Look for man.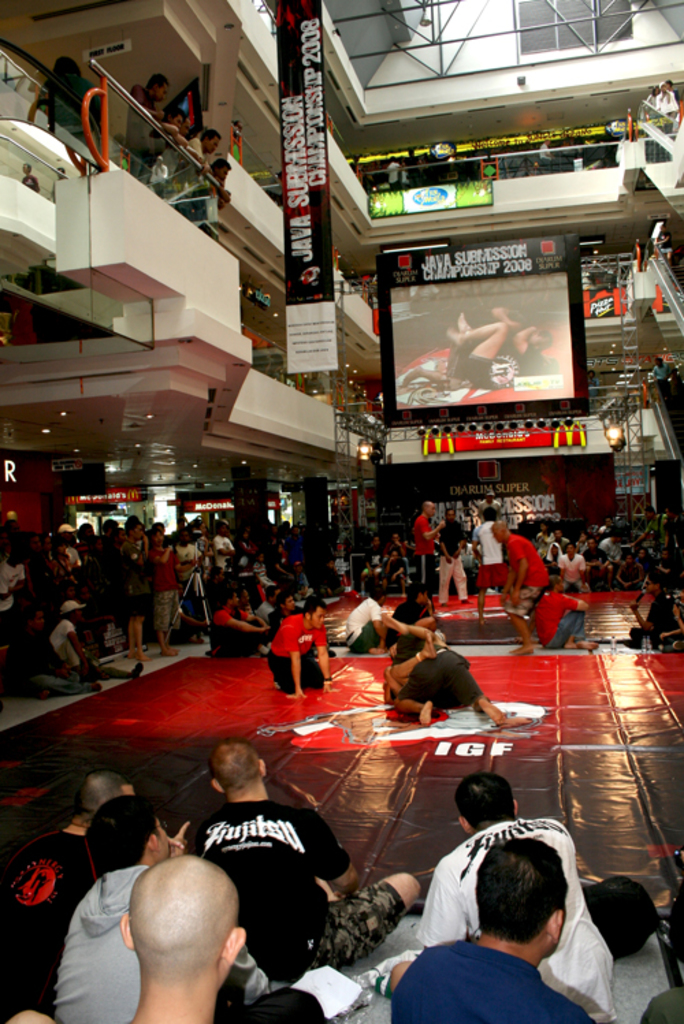
Found: 36:797:241:1023.
